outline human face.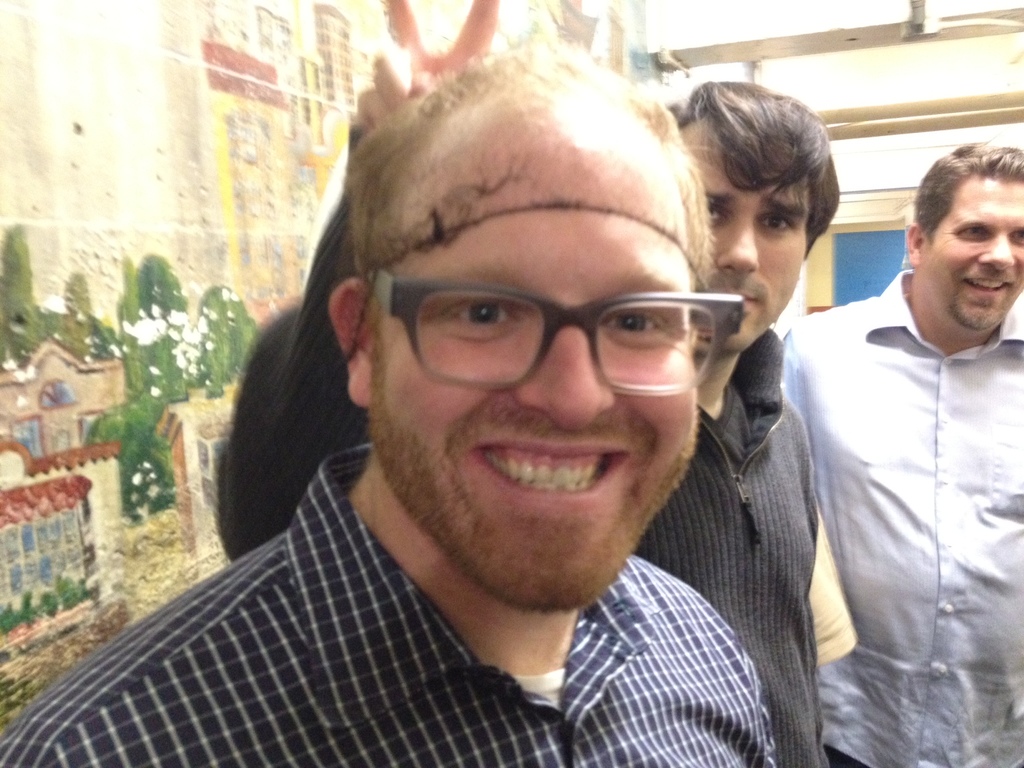
Outline: l=364, t=205, r=697, b=611.
